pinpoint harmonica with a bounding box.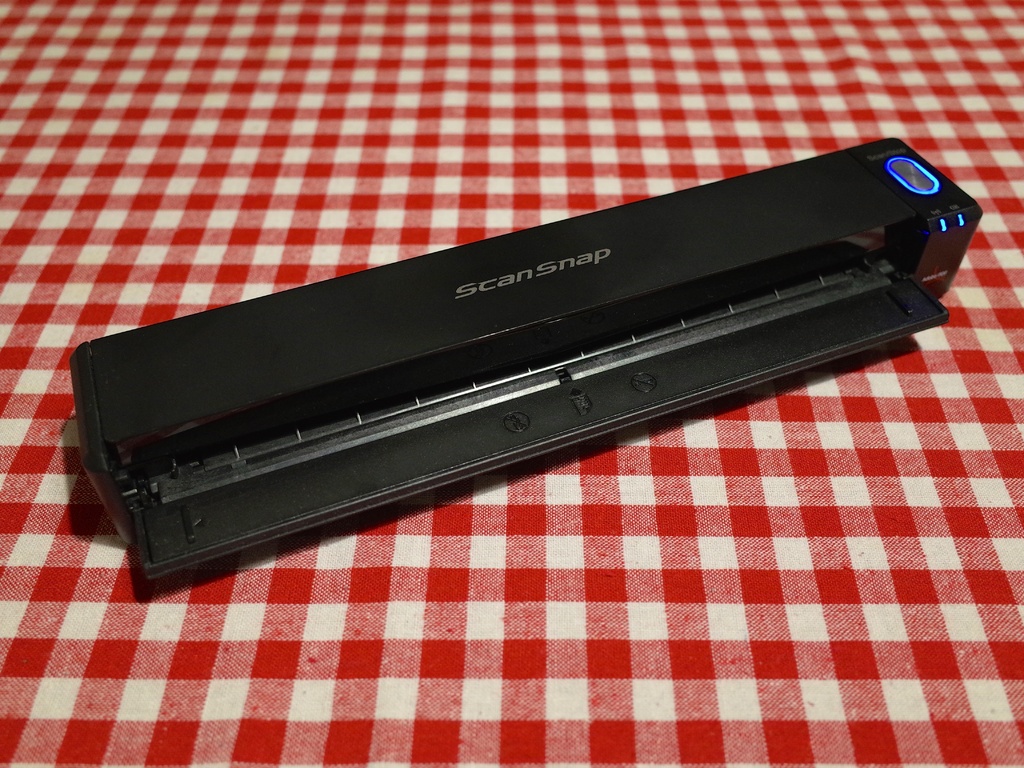
65:140:982:583.
